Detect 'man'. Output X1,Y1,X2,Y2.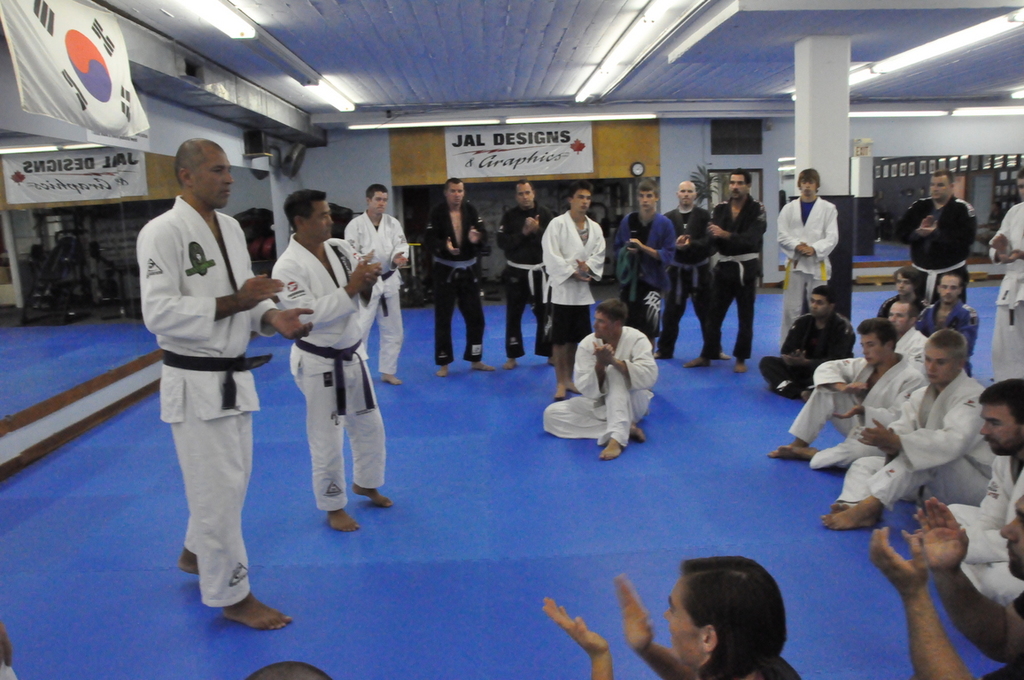
140,119,280,651.
